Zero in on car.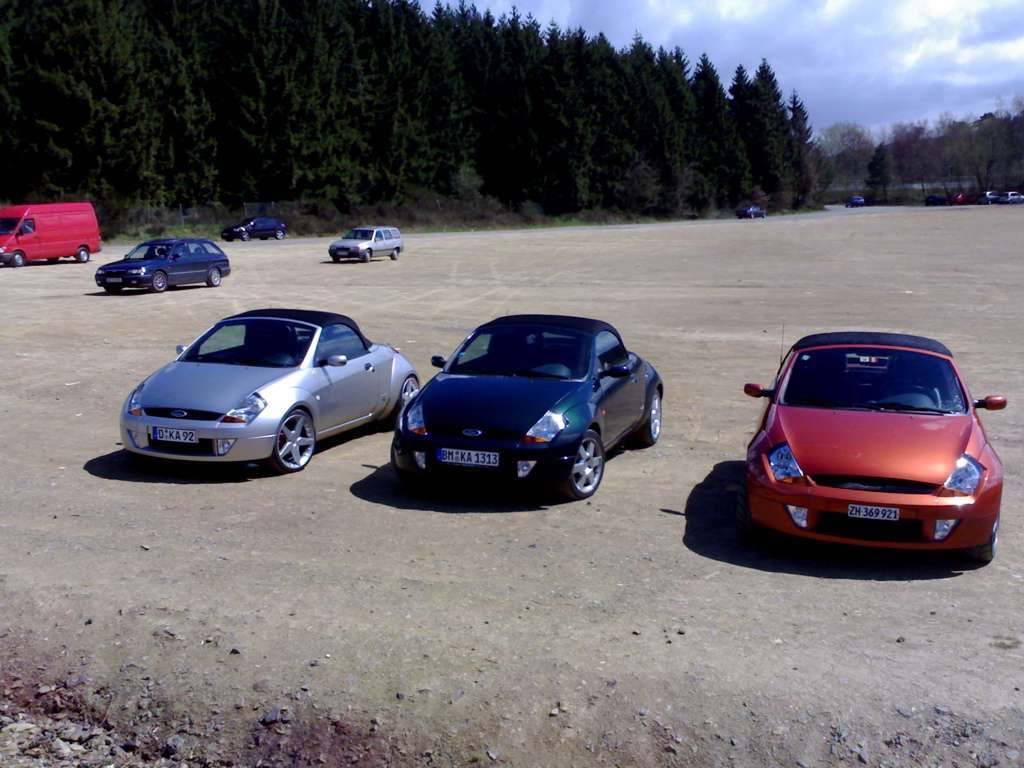
Zeroed in: 219 210 285 237.
